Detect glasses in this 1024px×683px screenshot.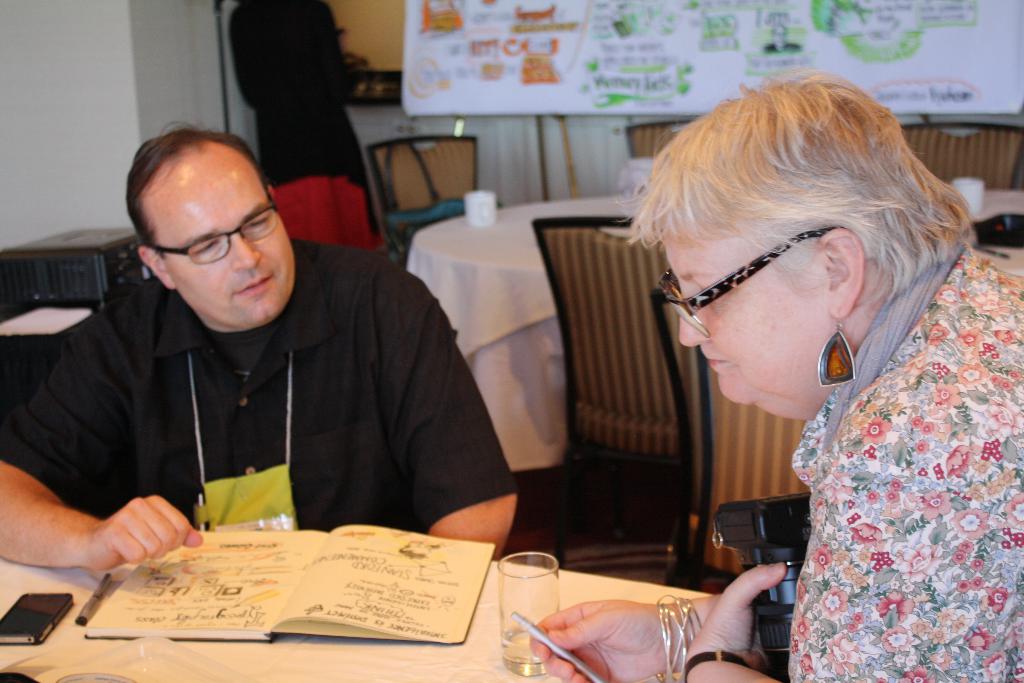
Detection: select_region(122, 200, 284, 268).
